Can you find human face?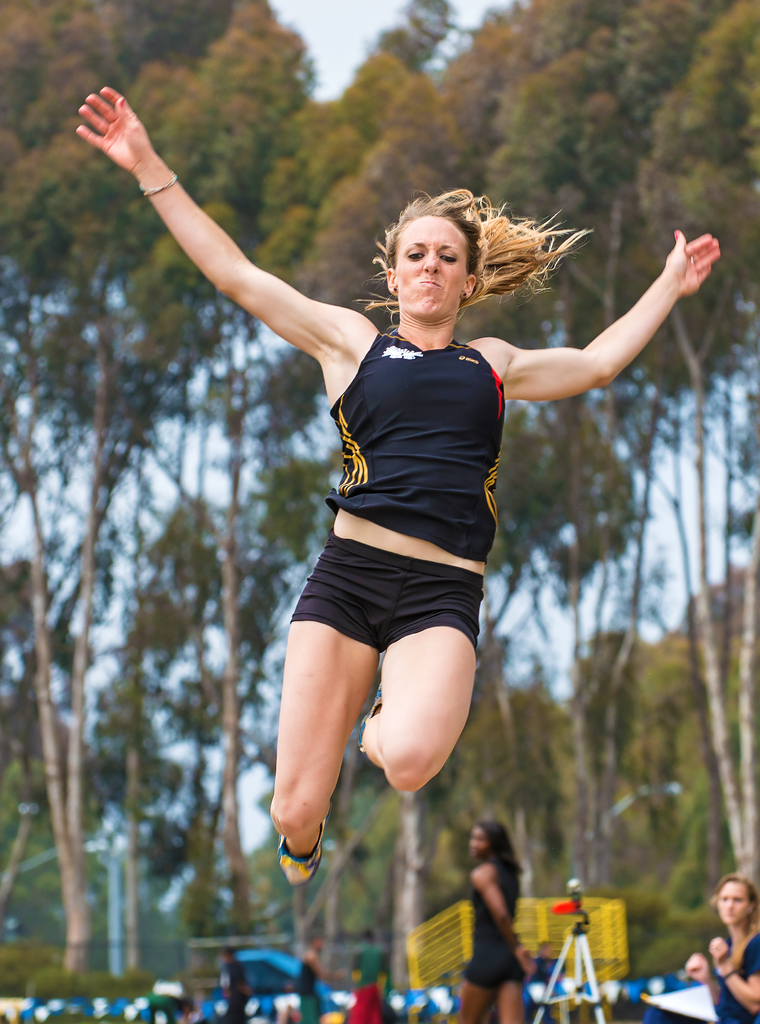
Yes, bounding box: BBox(720, 879, 750, 930).
